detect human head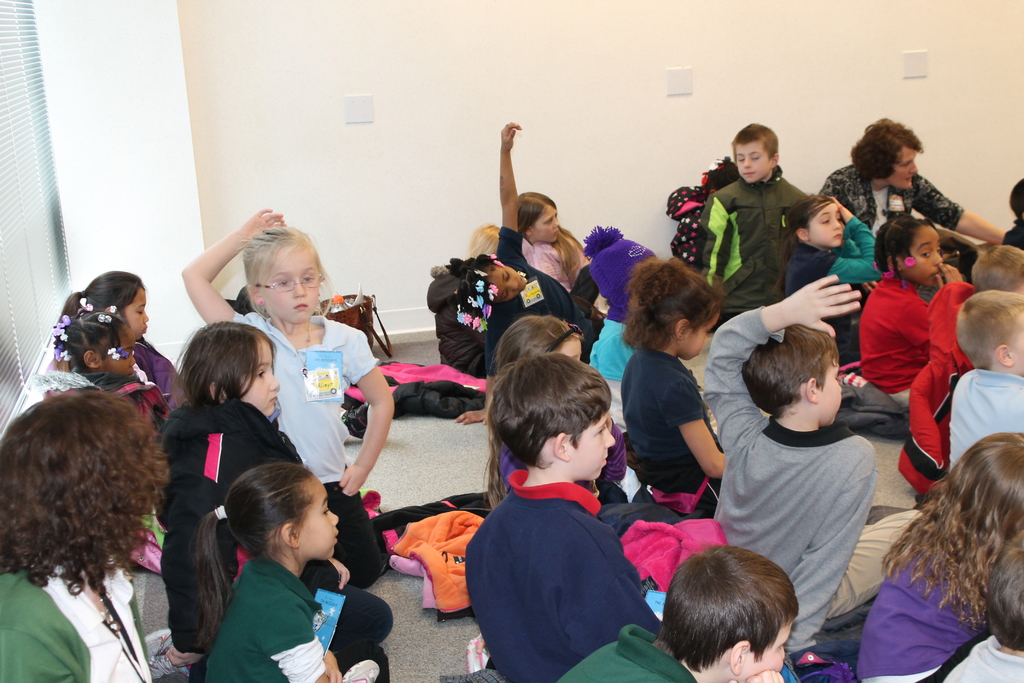
left=950, top=430, right=1023, bottom=536
